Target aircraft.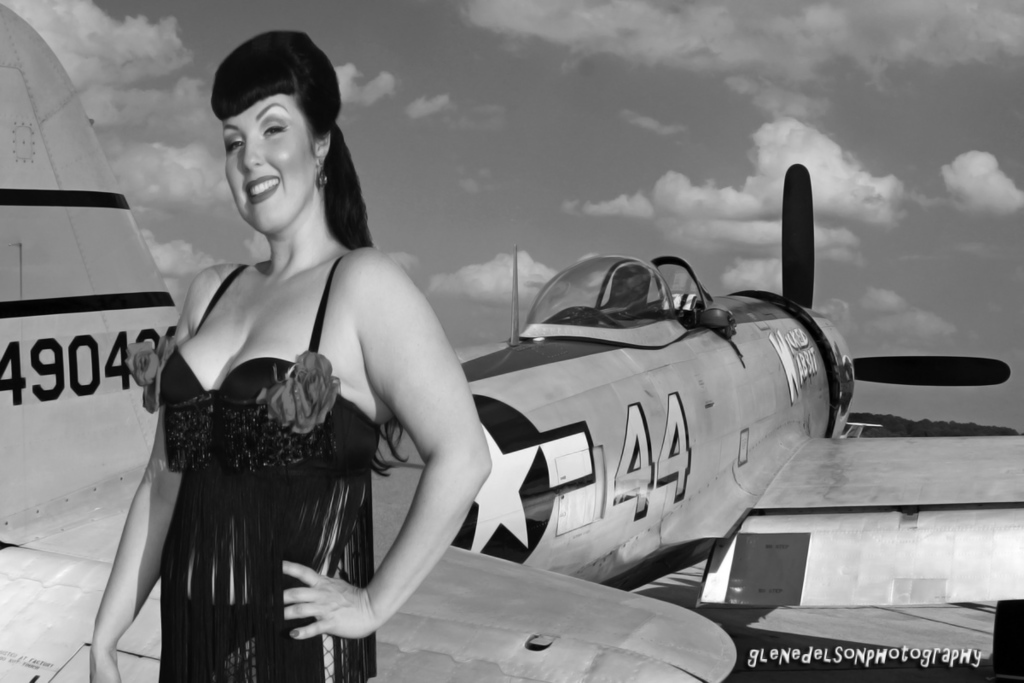
Target region: [left=0, top=5, right=1023, bottom=682].
